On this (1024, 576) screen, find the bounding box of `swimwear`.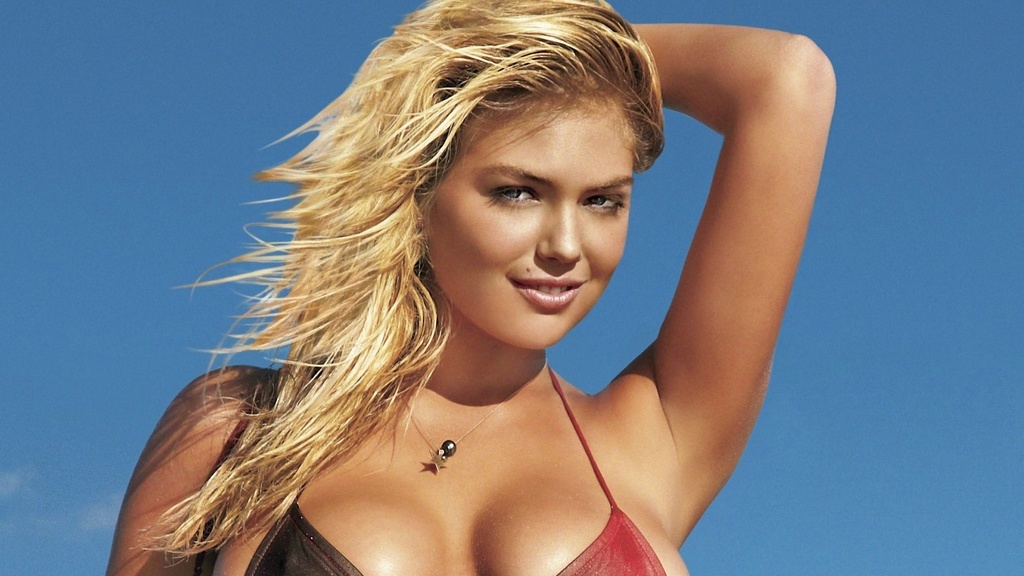
Bounding box: box(236, 360, 666, 575).
